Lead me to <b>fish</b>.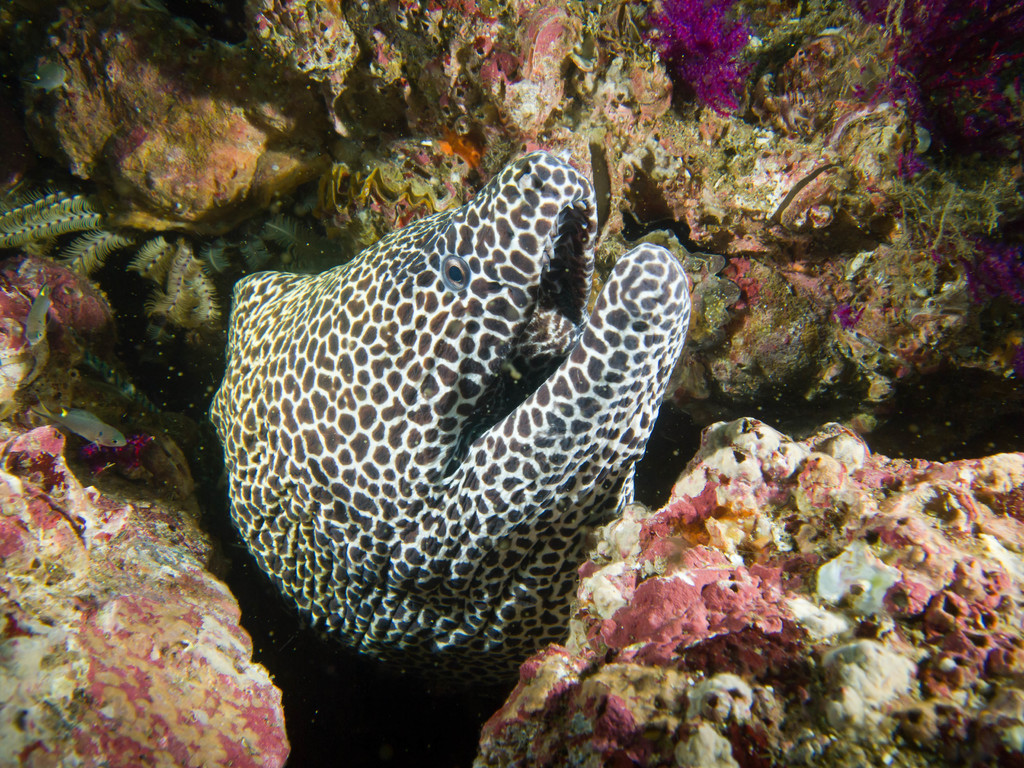
Lead to bbox=[207, 138, 693, 676].
